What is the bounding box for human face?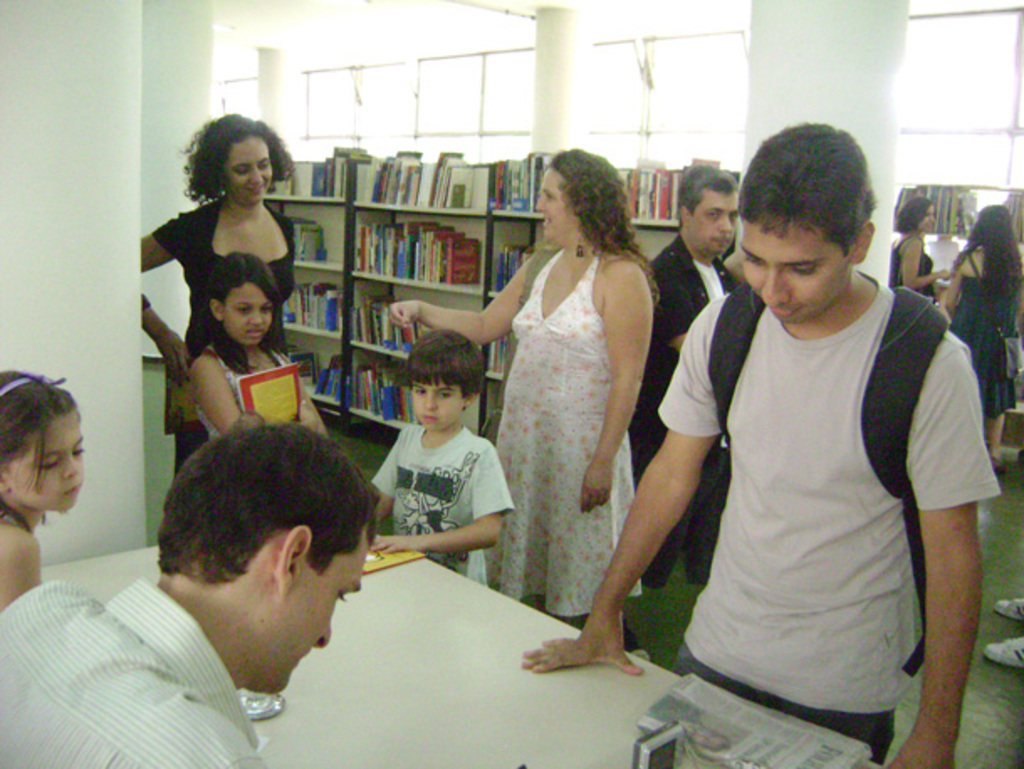
[left=279, top=527, right=364, bottom=692].
